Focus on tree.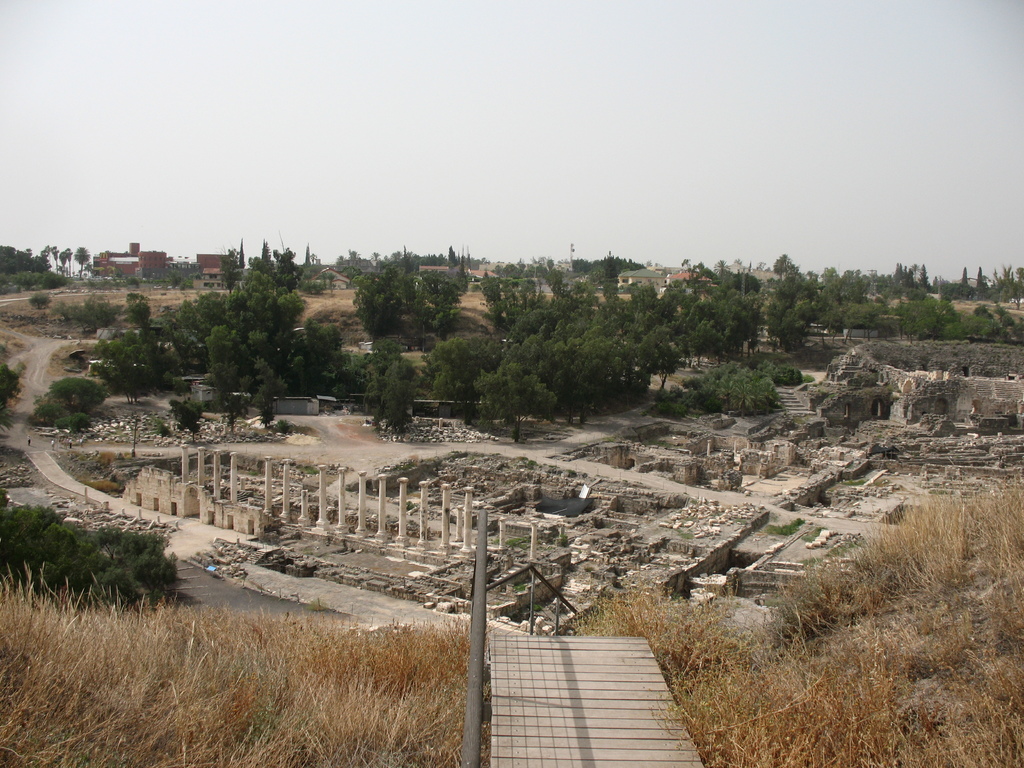
Focused at box=[238, 239, 248, 266].
